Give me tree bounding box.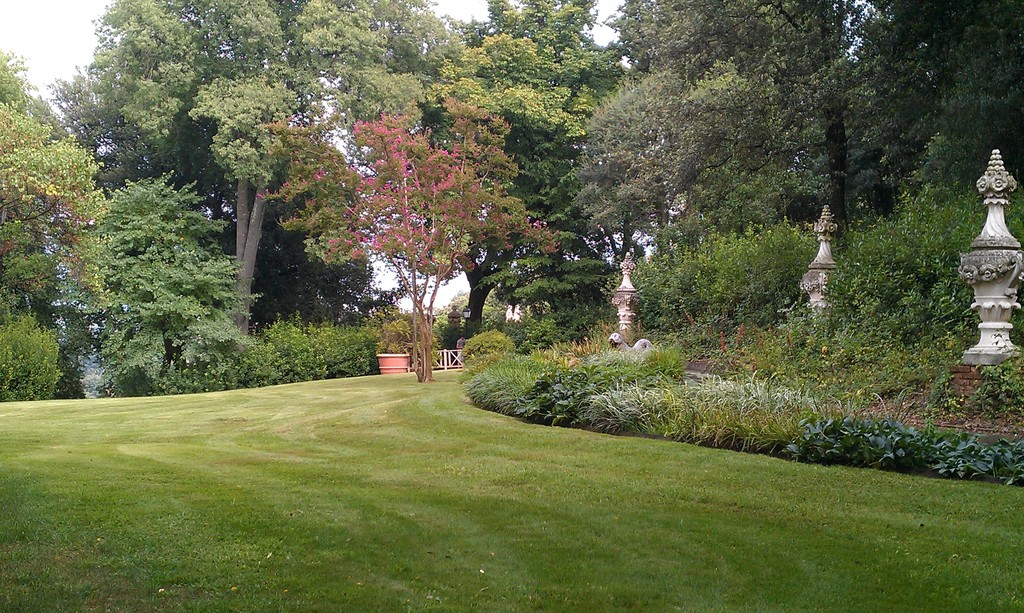
<bbox>63, 0, 461, 363</bbox>.
